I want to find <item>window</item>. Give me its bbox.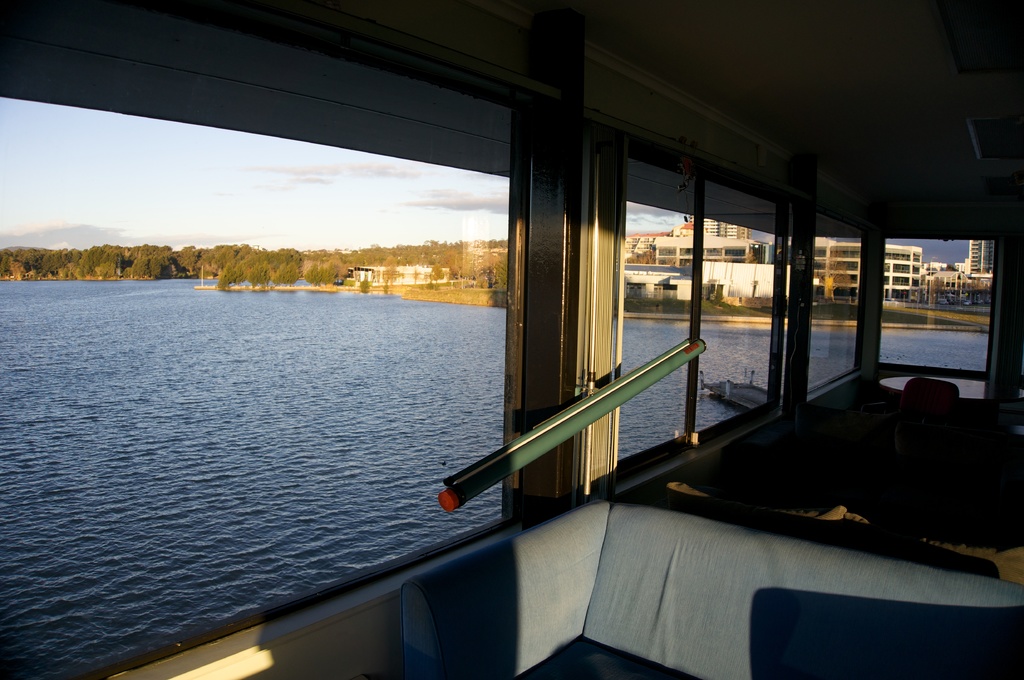
left=621, top=142, right=781, bottom=470.
